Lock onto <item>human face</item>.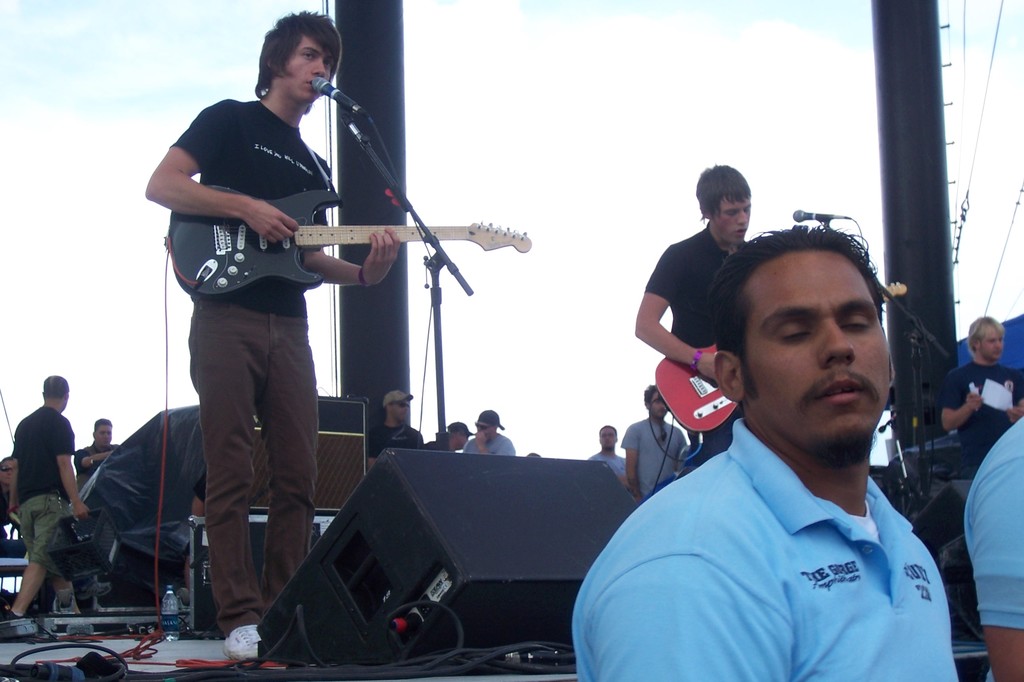
Locked: x1=94, y1=424, x2=111, y2=448.
